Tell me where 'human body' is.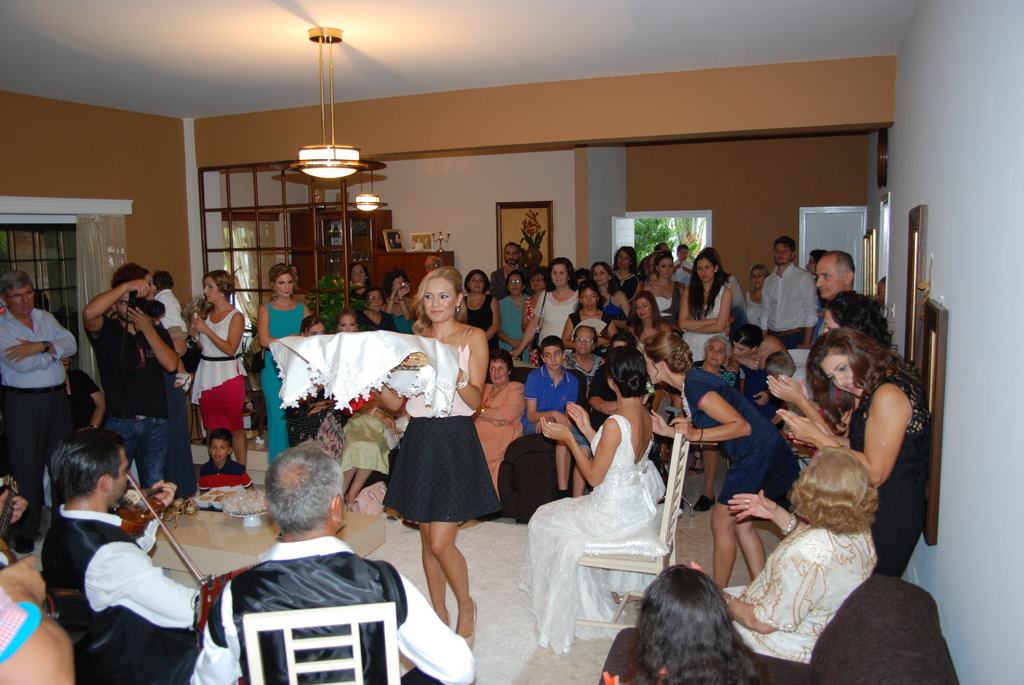
'human body' is at <box>582,257,620,318</box>.
